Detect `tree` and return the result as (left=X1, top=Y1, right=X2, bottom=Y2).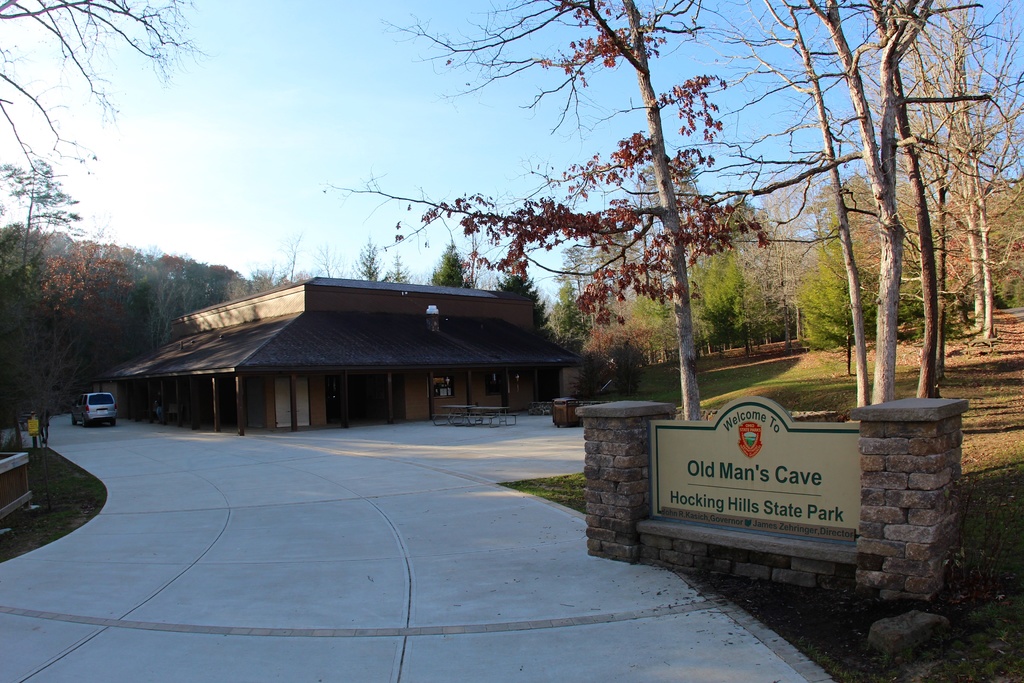
(left=0, top=0, right=214, bottom=180).
